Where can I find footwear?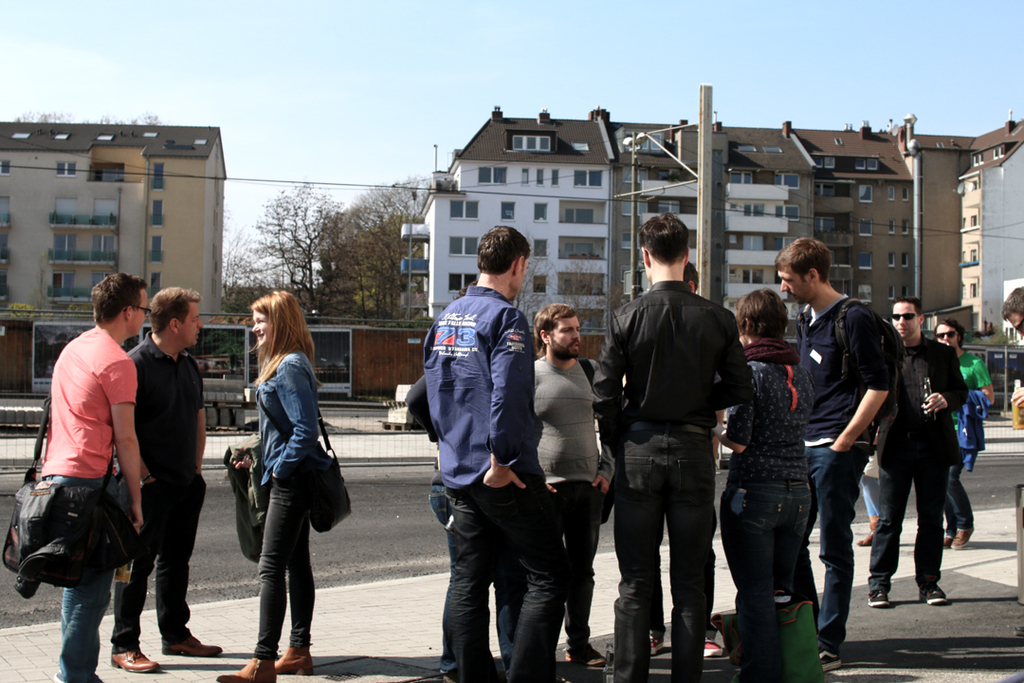
You can find it at left=916, top=583, right=946, bottom=606.
